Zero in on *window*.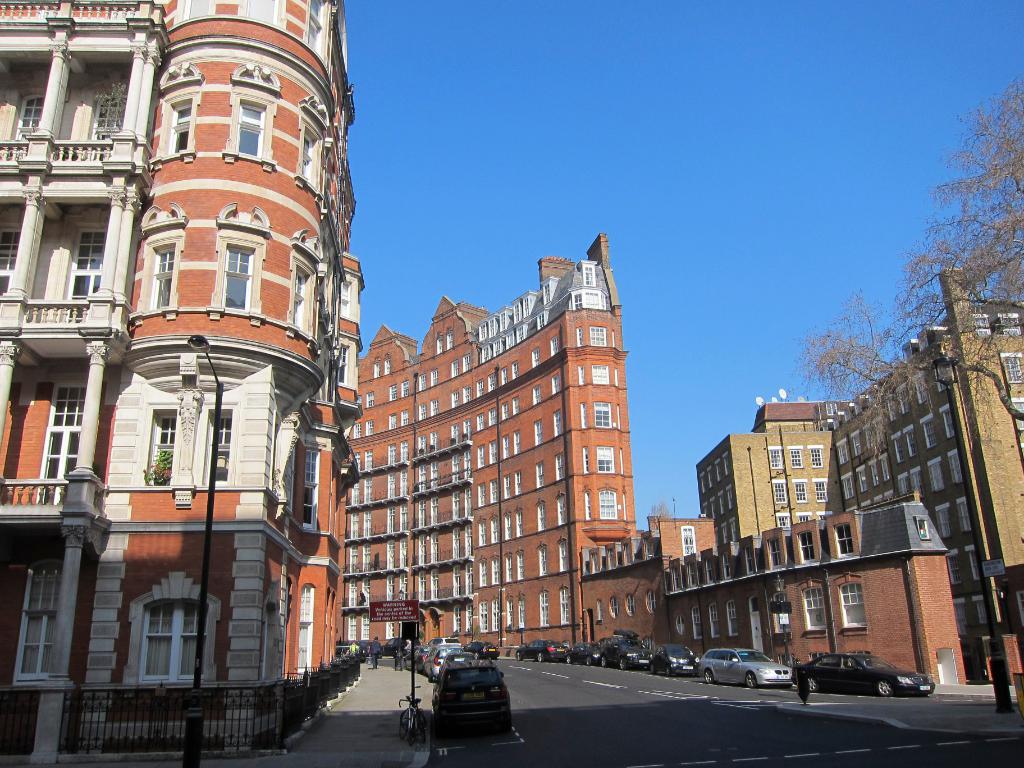
Zeroed in: x1=419, y1=404, x2=426, y2=417.
